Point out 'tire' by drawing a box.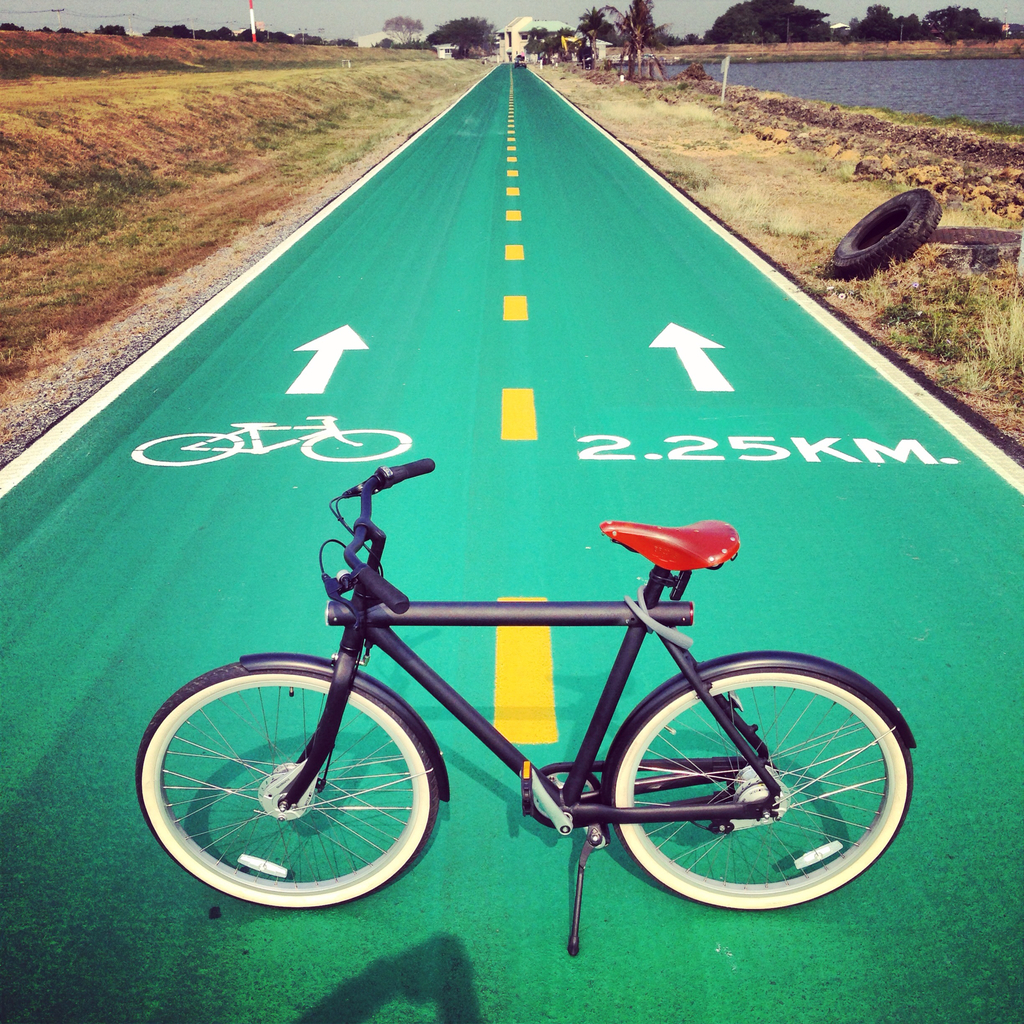
box=[917, 221, 1023, 280].
